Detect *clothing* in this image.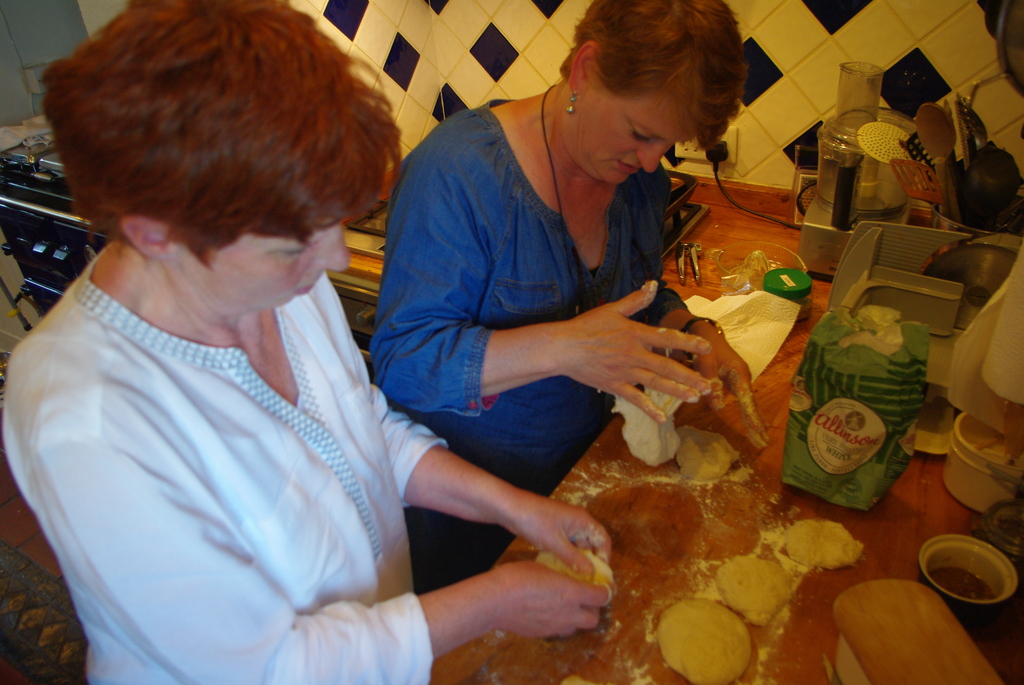
Detection: [2,246,449,684].
